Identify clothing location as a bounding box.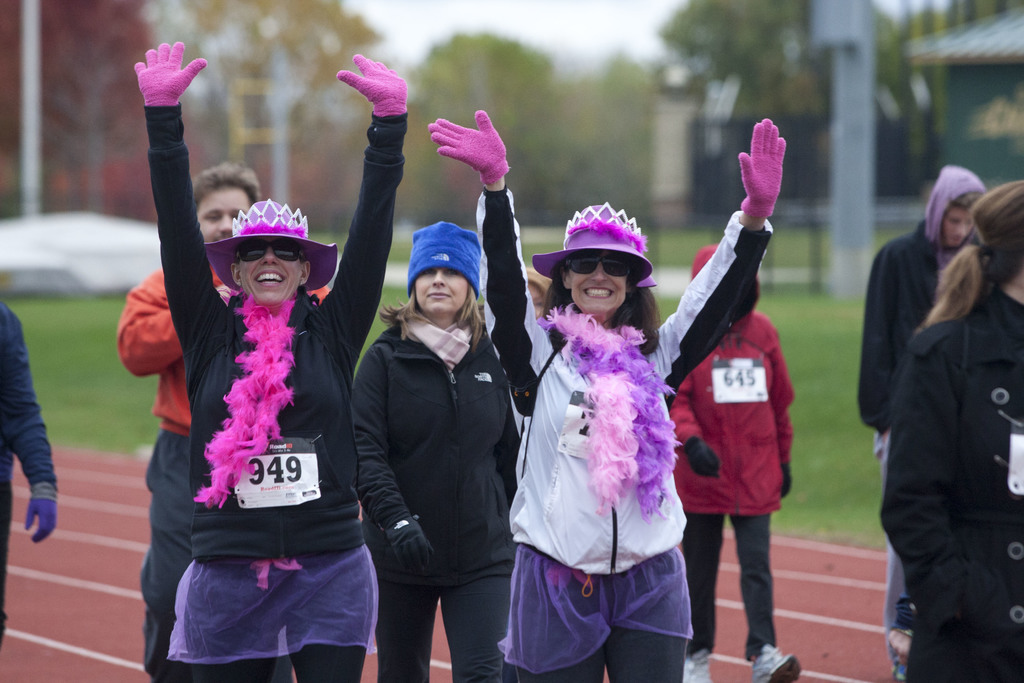
bbox(141, 100, 406, 559).
